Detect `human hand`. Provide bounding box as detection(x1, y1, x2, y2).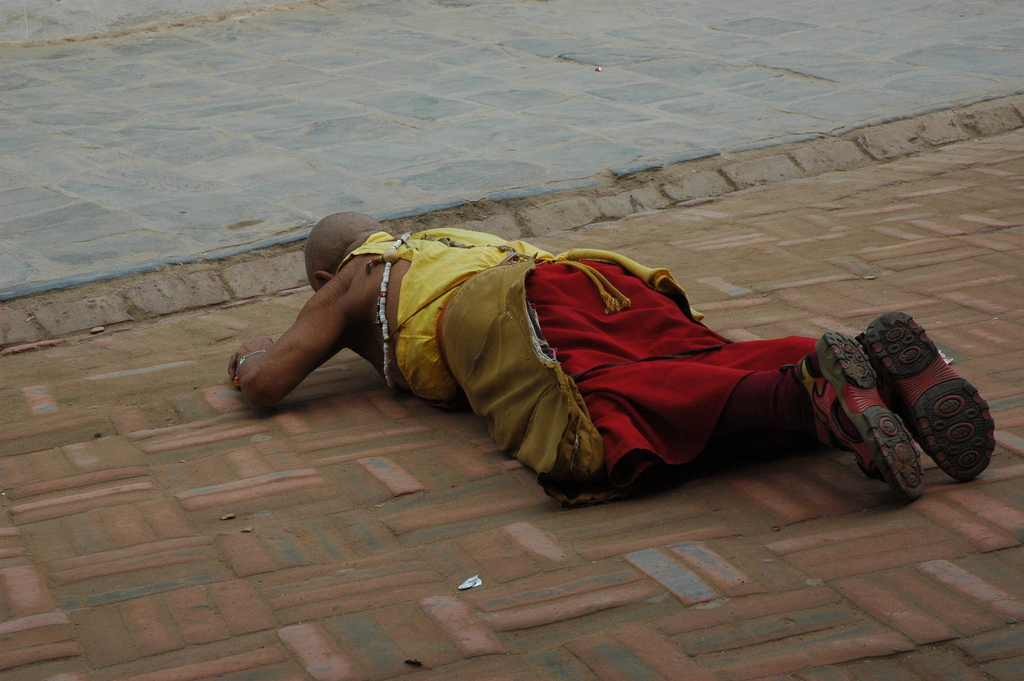
detection(223, 331, 280, 384).
